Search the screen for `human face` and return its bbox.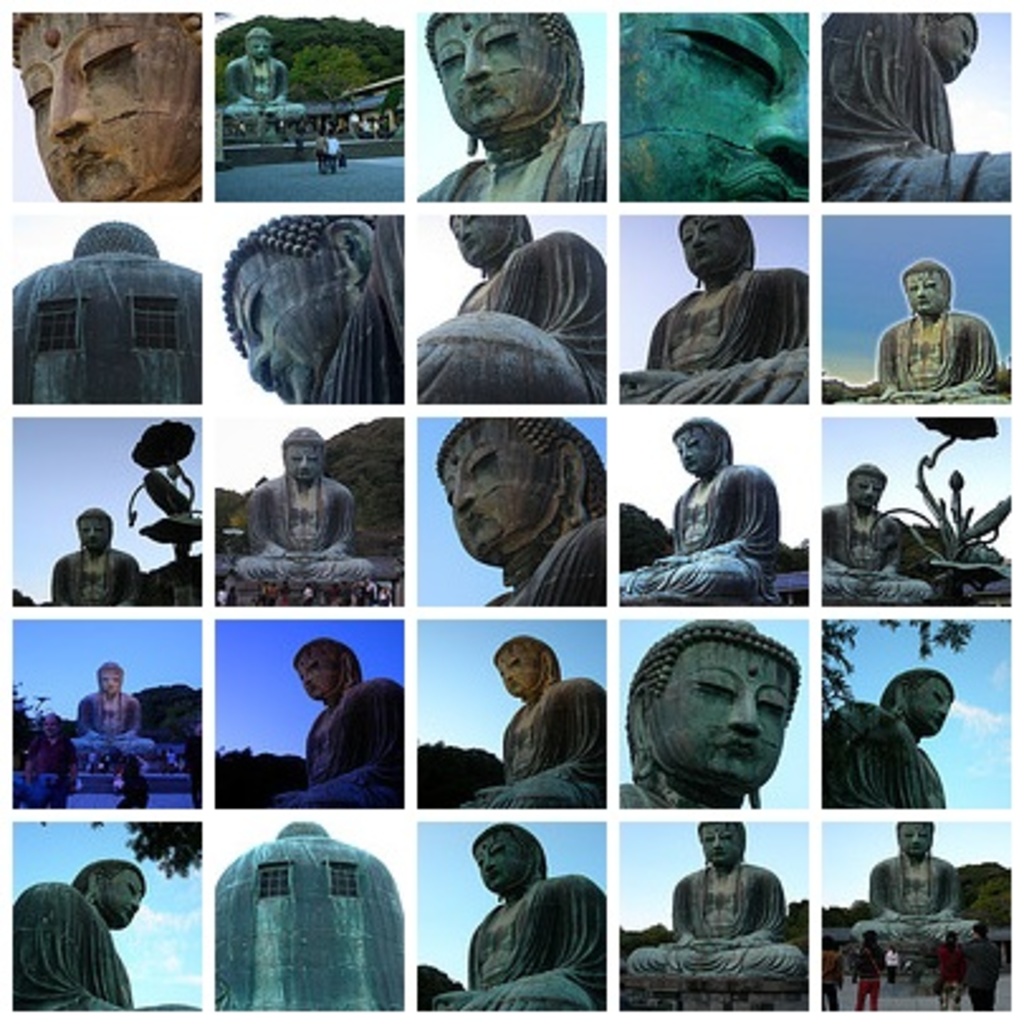
Found: x1=230, y1=243, x2=339, y2=402.
